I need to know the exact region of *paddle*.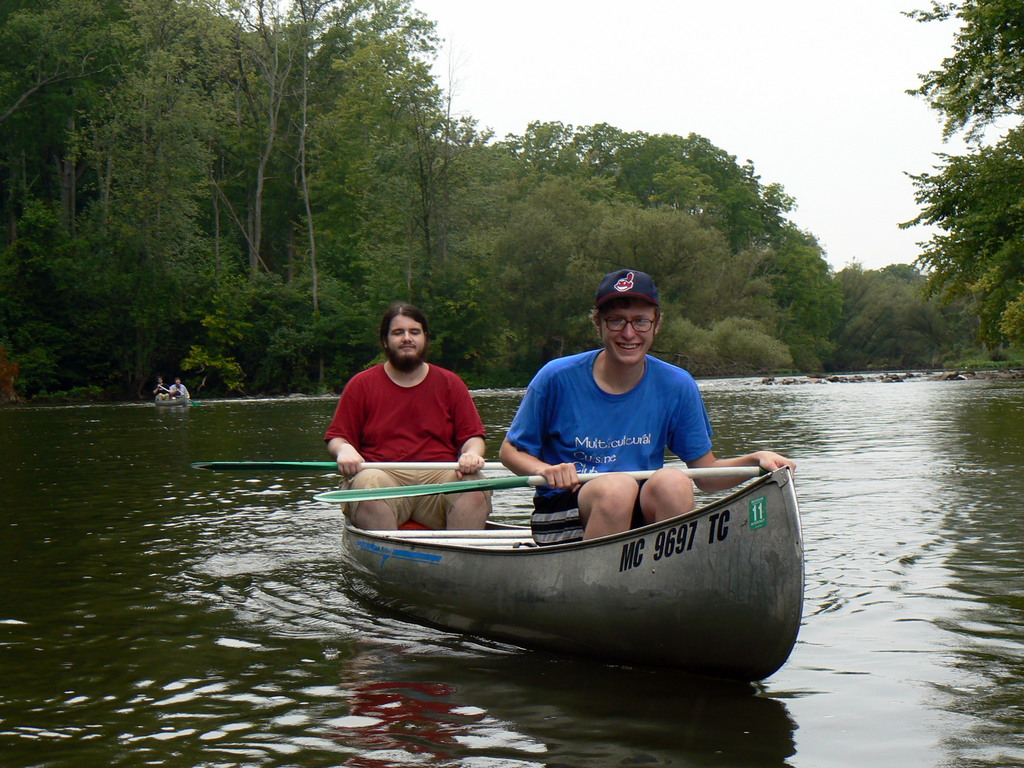
Region: 319/466/766/506.
